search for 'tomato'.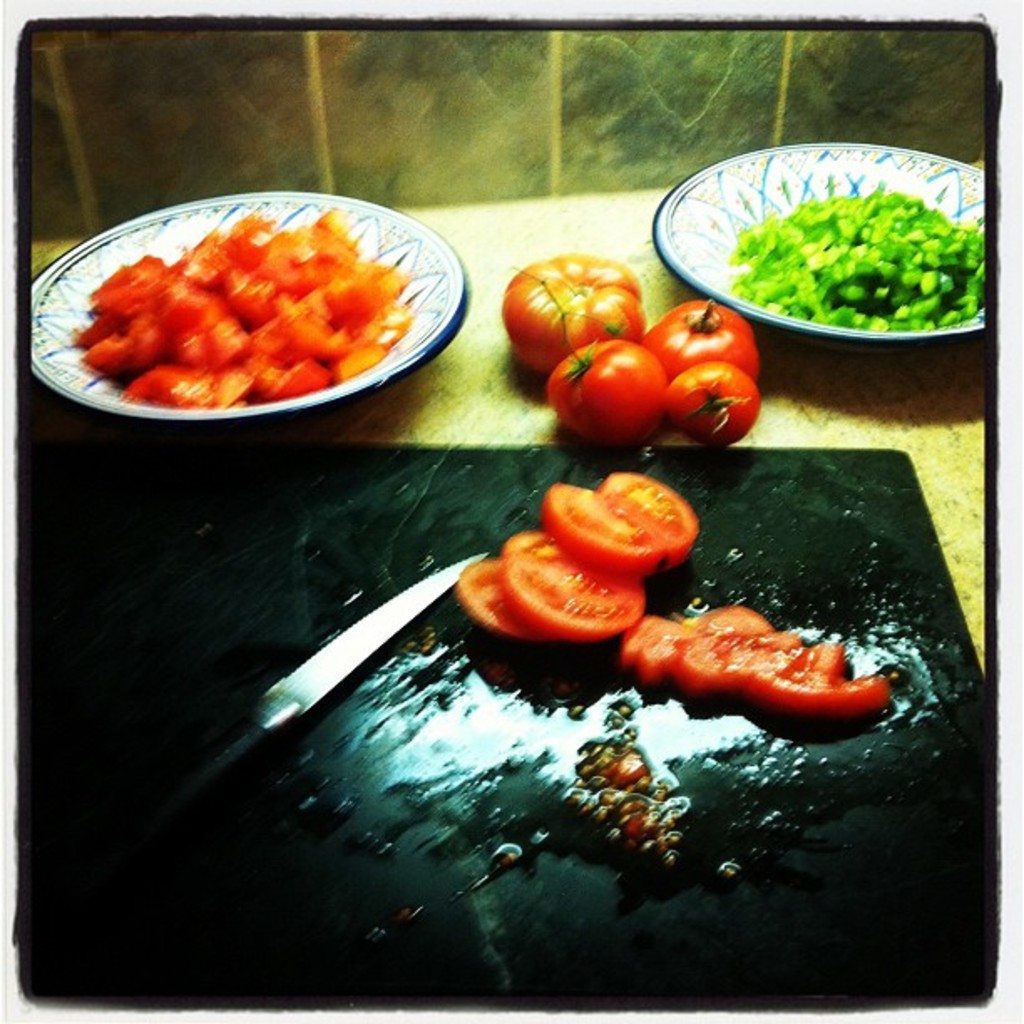
Found at bbox(663, 358, 763, 448).
